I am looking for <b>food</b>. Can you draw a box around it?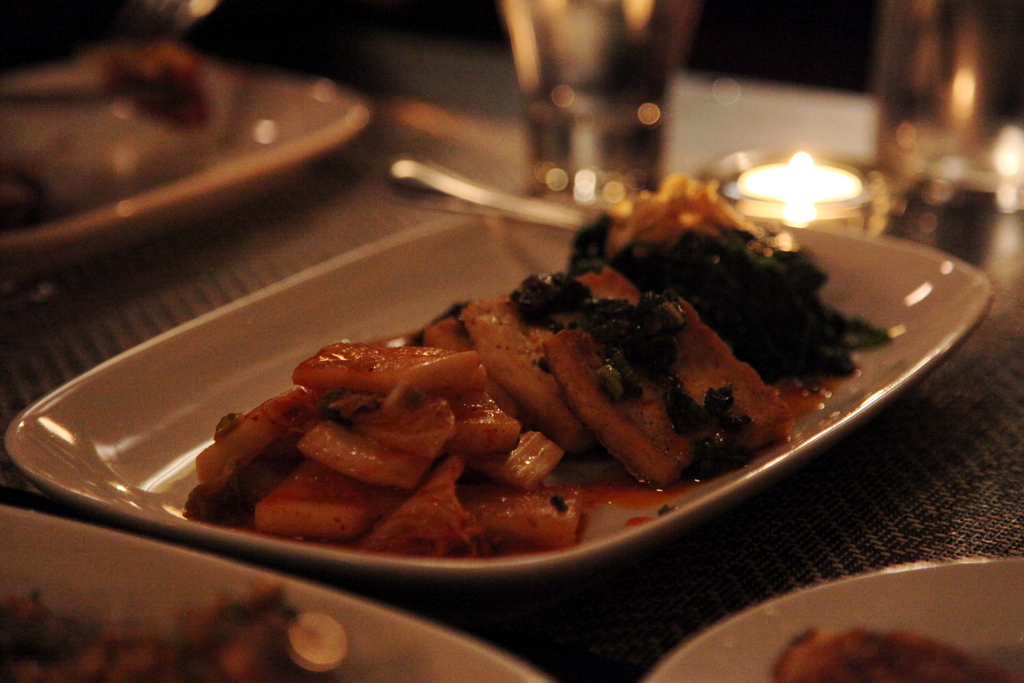
Sure, the bounding box is [0, 581, 350, 682].
